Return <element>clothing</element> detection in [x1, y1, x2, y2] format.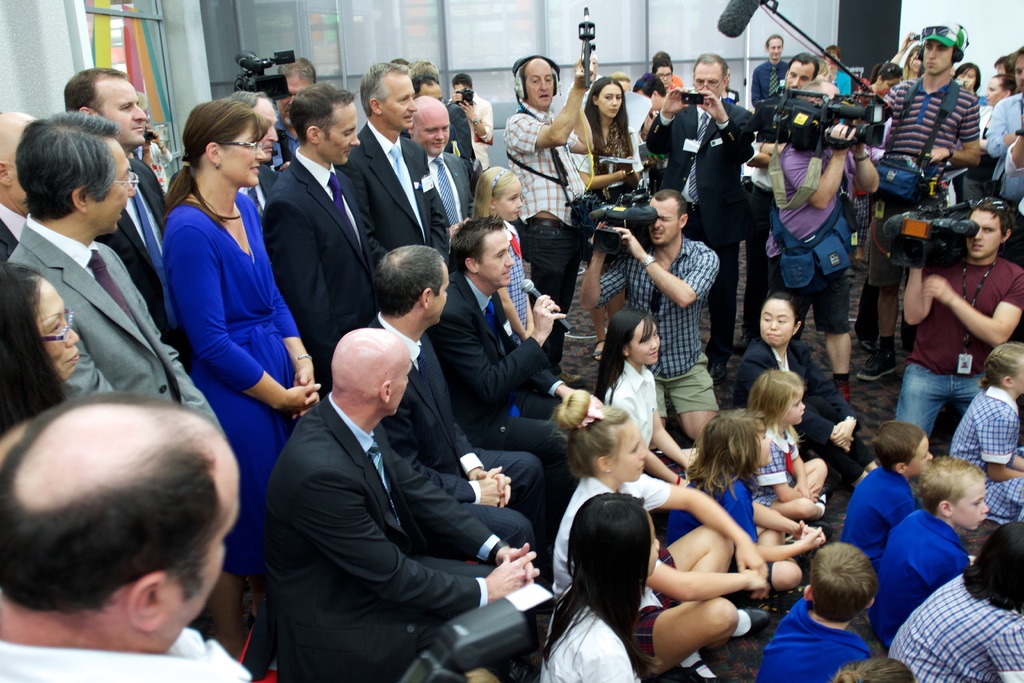
[748, 136, 879, 333].
